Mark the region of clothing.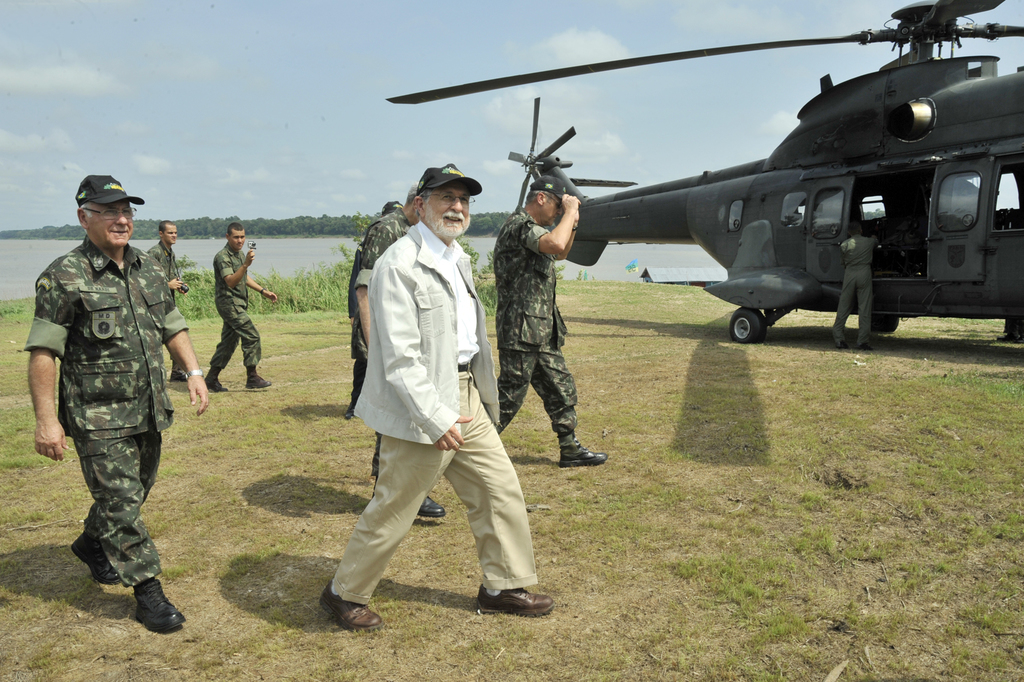
Region: locate(19, 236, 183, 589).
